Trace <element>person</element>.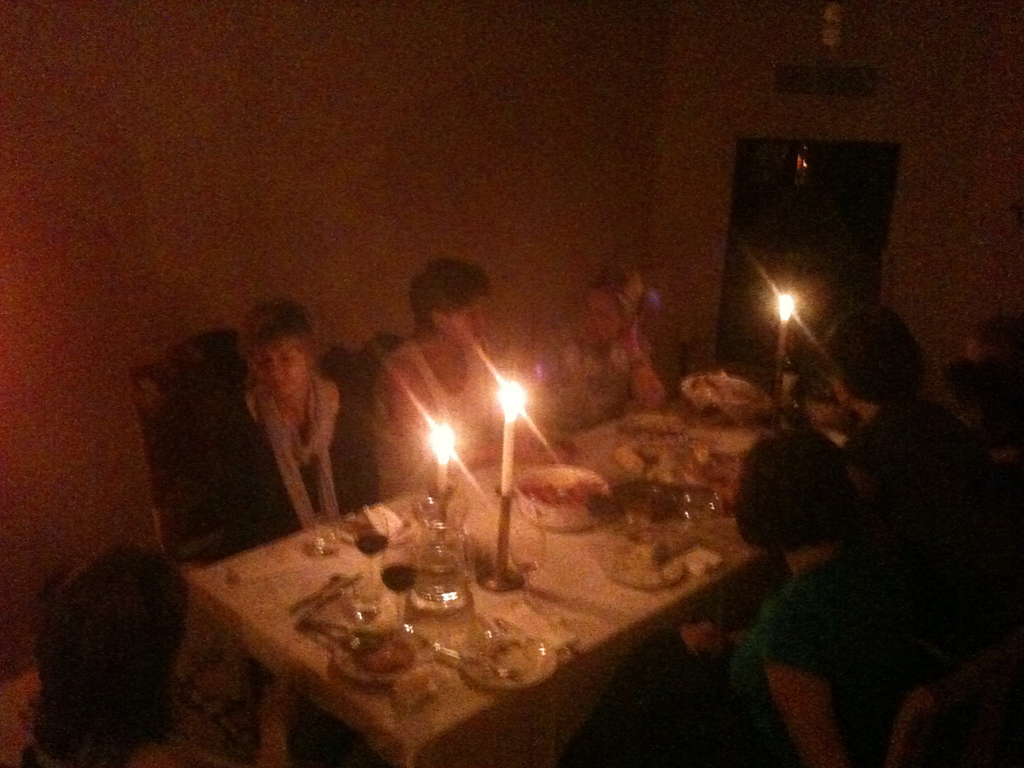
Traced to select_region(556, 256, 698, 404).
